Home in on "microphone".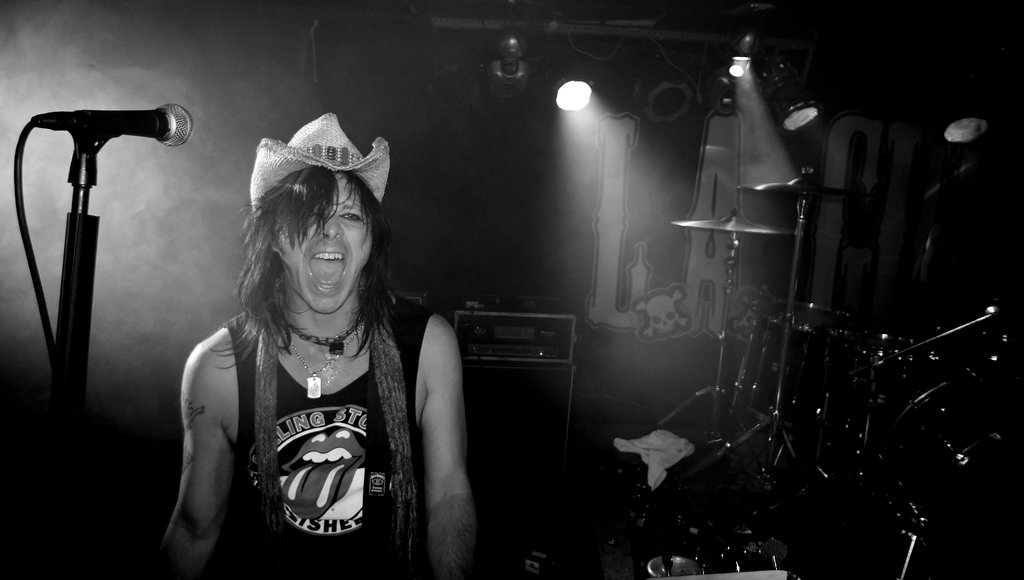
Homed in at <region>16, 94, 186, 190</region>.
